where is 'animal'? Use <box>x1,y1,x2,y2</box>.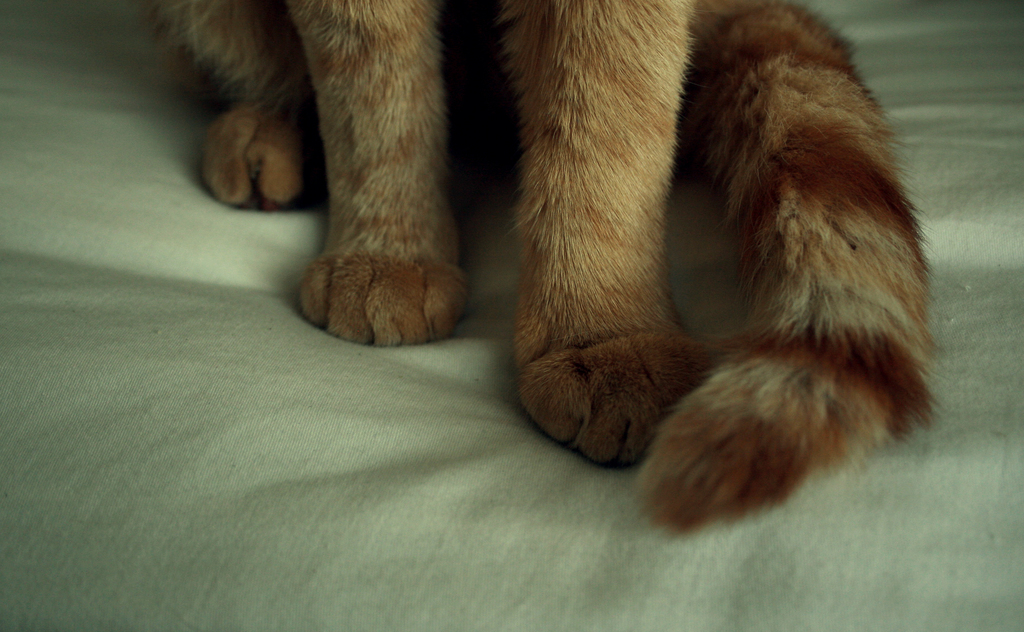
<box>135,0,944,533</box>.
